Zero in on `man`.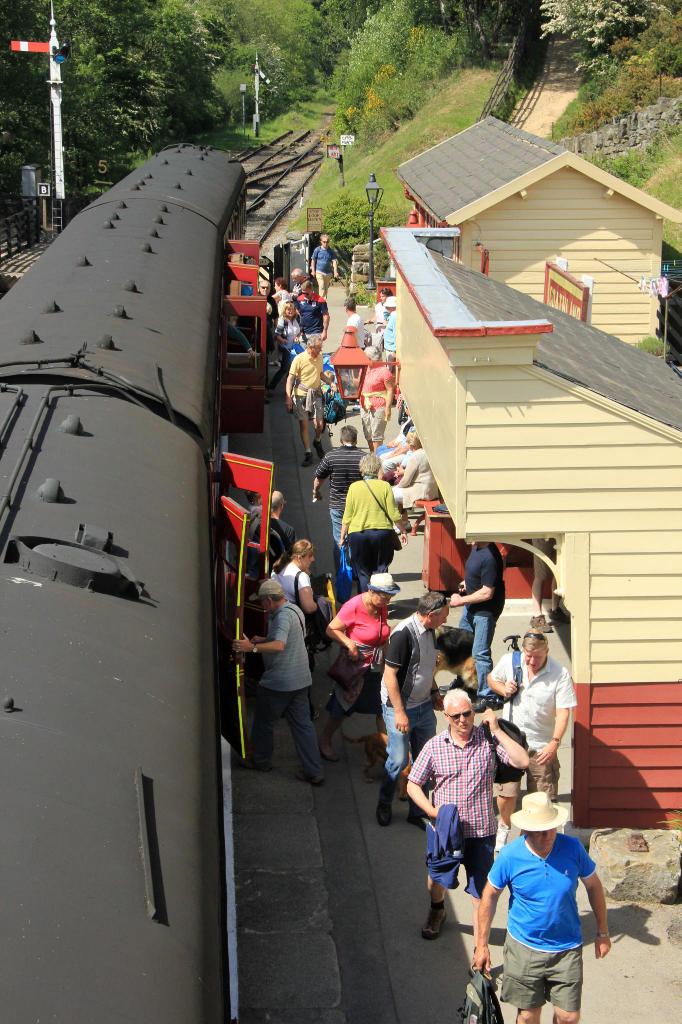
Zeroed in: <region>470, 792, 613, 1023</region>.
